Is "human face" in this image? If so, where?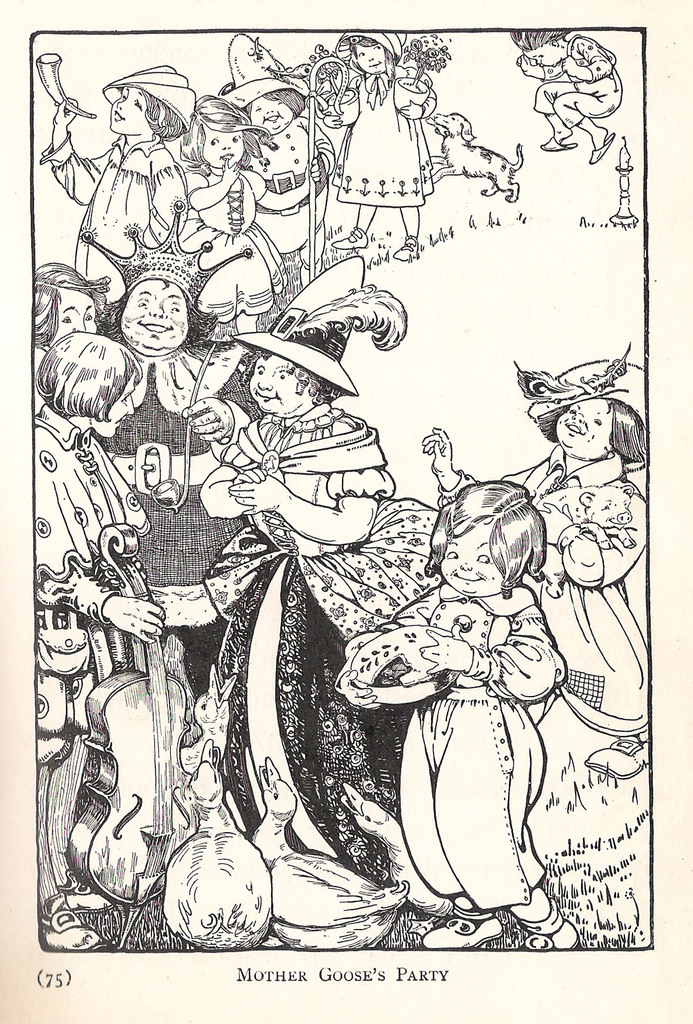
Yes, at select_region(355, 43, 383, 72).
